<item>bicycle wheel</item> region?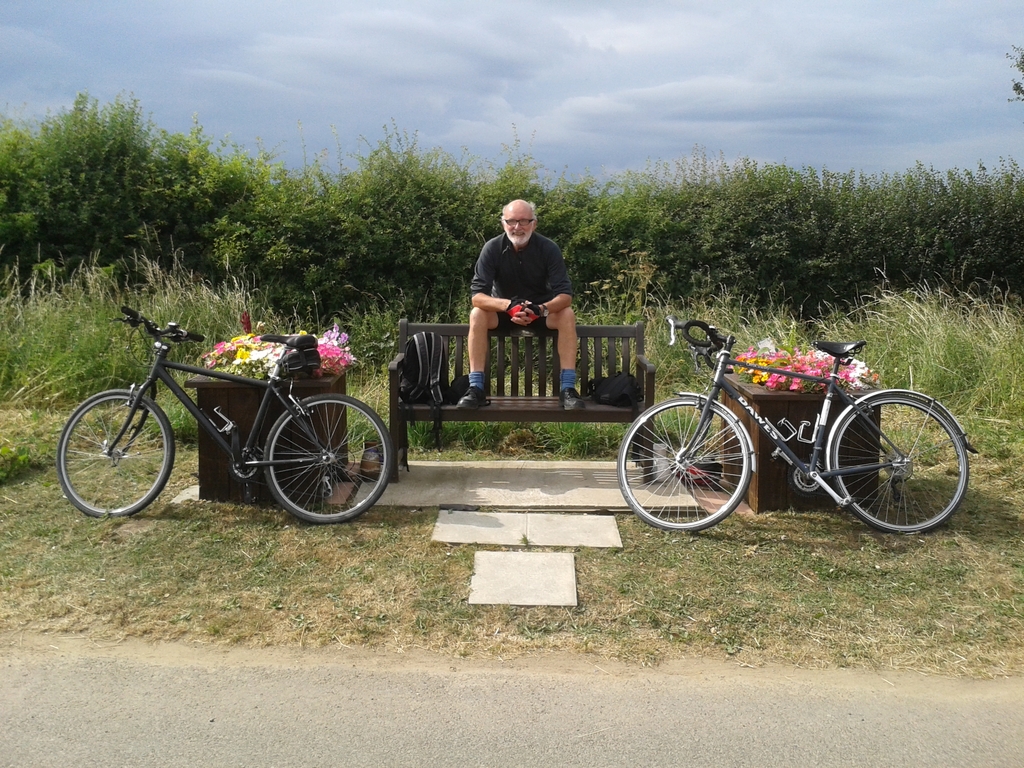
pyautogui.locateOnScreen(263, 394, 390, 524)
